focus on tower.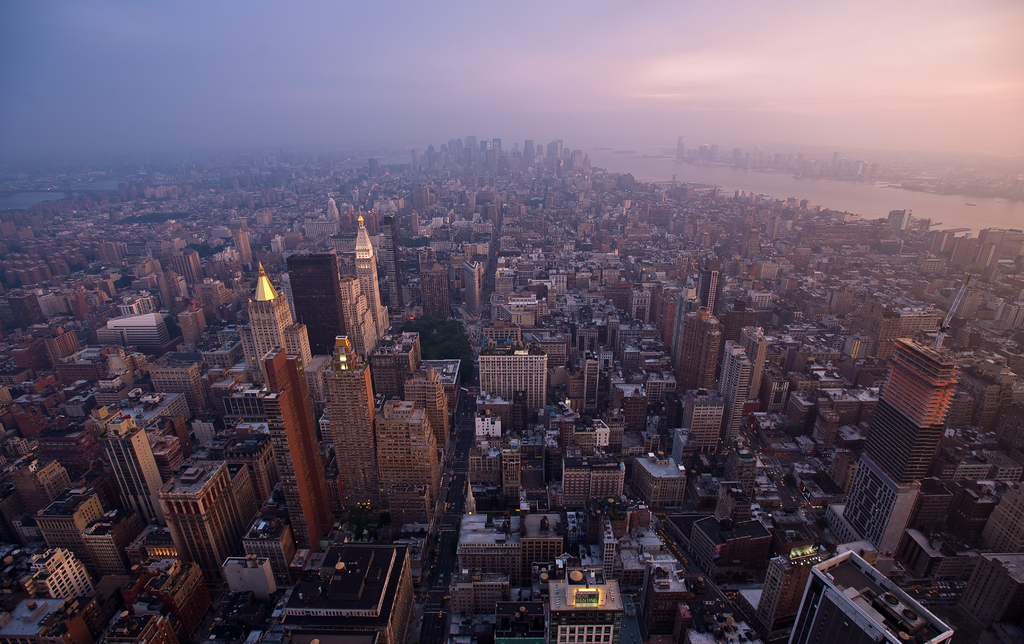
Focused at rect(854, 317, 985, 511).
